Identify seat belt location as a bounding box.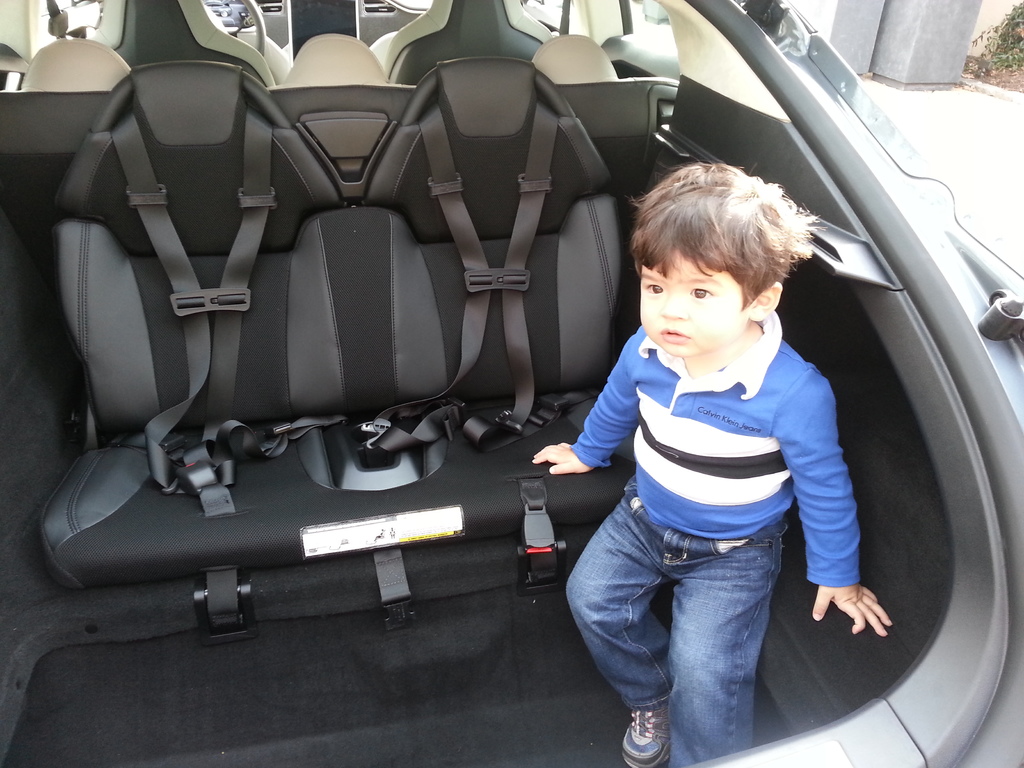
[97, 100, 310, 513].
